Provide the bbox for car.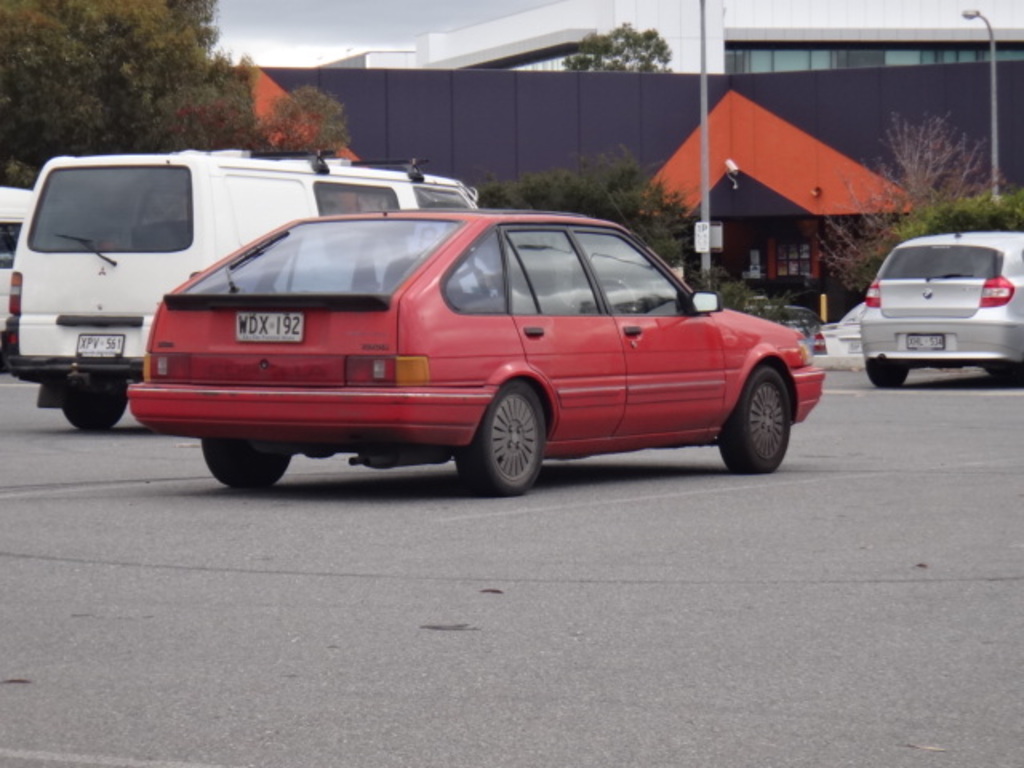
(123, 210, 826, 501).
